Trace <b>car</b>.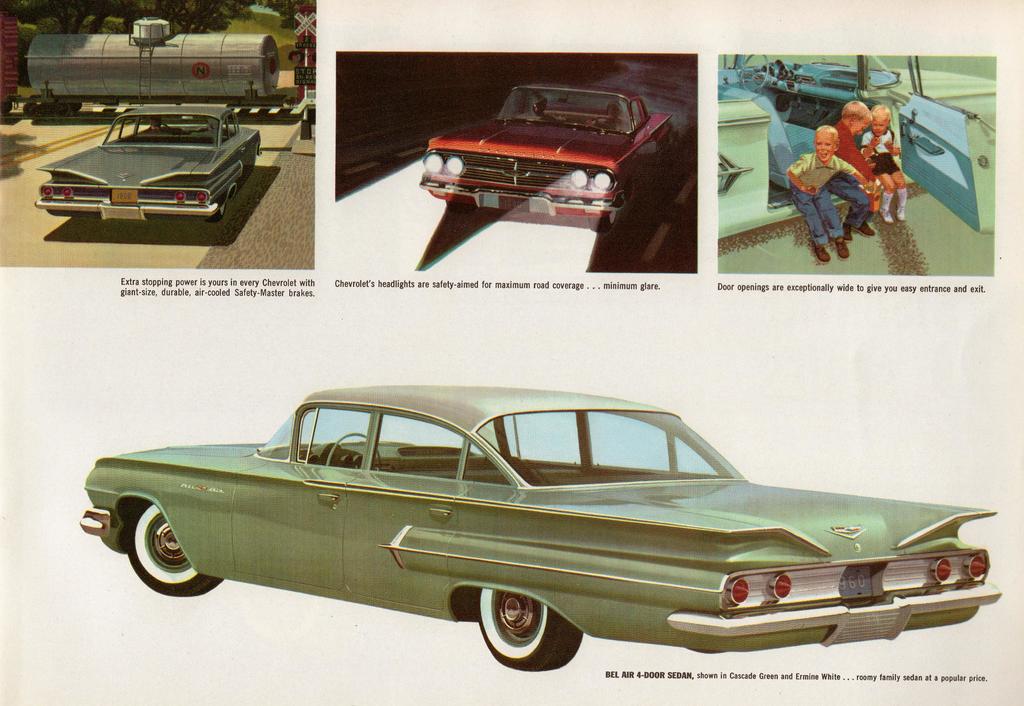
Traced to x1=419 y1=83 x2=671 y2=231.
